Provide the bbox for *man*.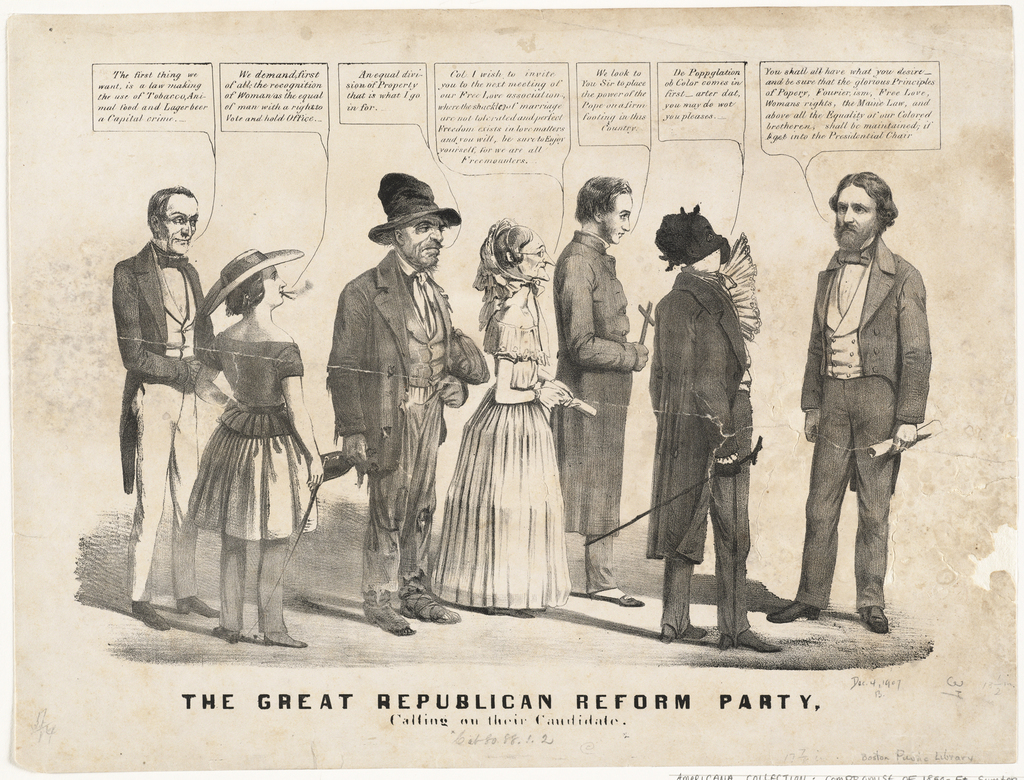
crop(324, 171, 477, 631).
